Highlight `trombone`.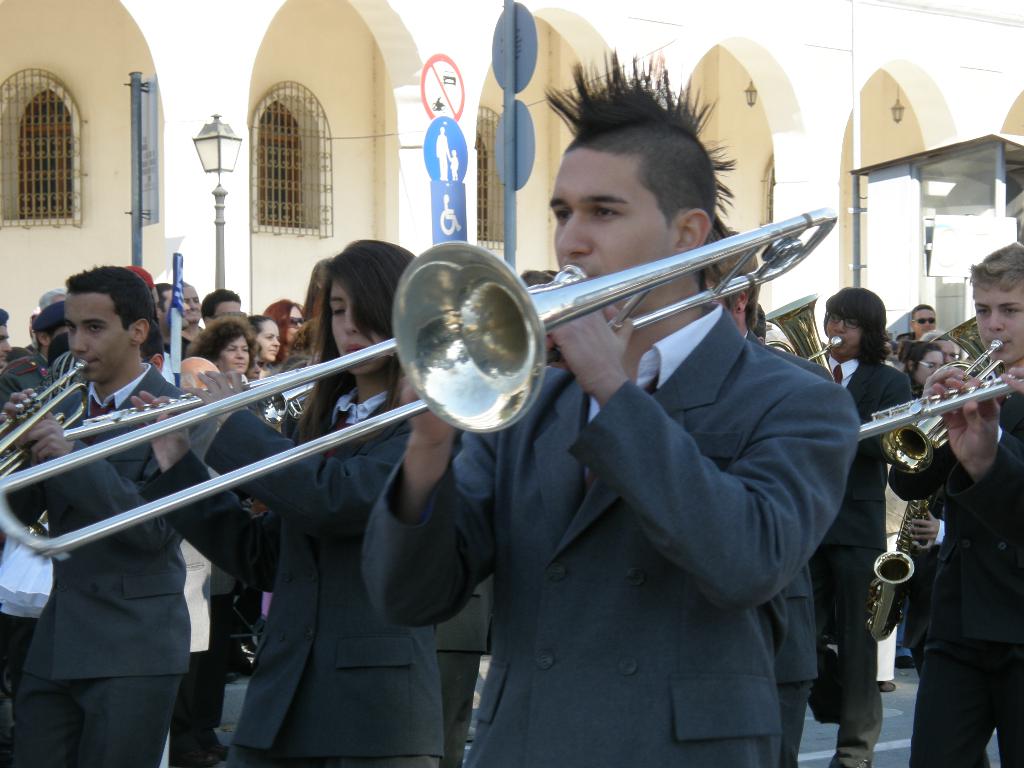
Highlighted region: <box>883,356,1001,466</box>.
